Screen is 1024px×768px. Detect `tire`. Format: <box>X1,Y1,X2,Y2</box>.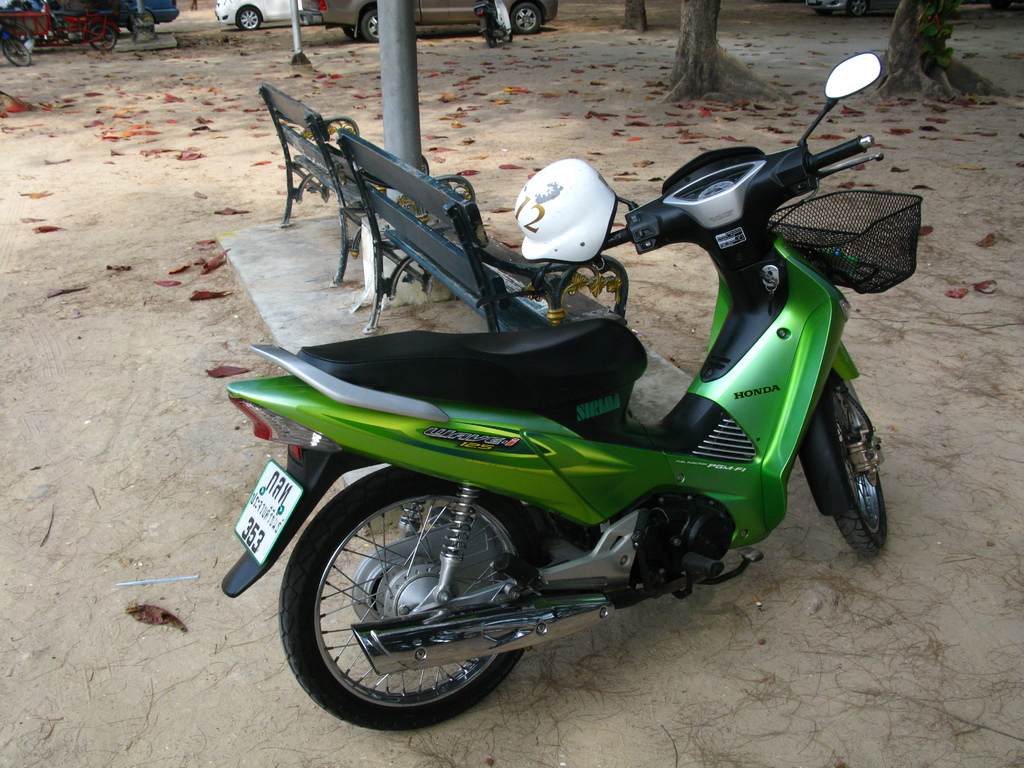
<box>486,28,497,47</box>.
